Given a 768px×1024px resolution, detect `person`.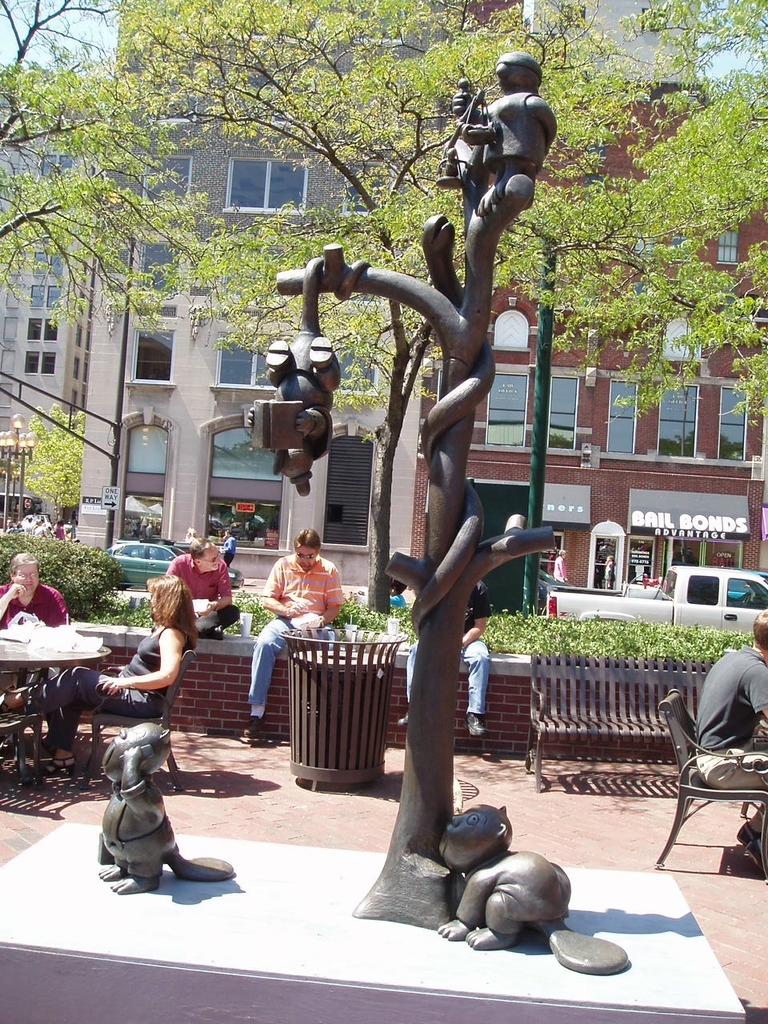
(left=690, top=605, right=767, bottom=882).
